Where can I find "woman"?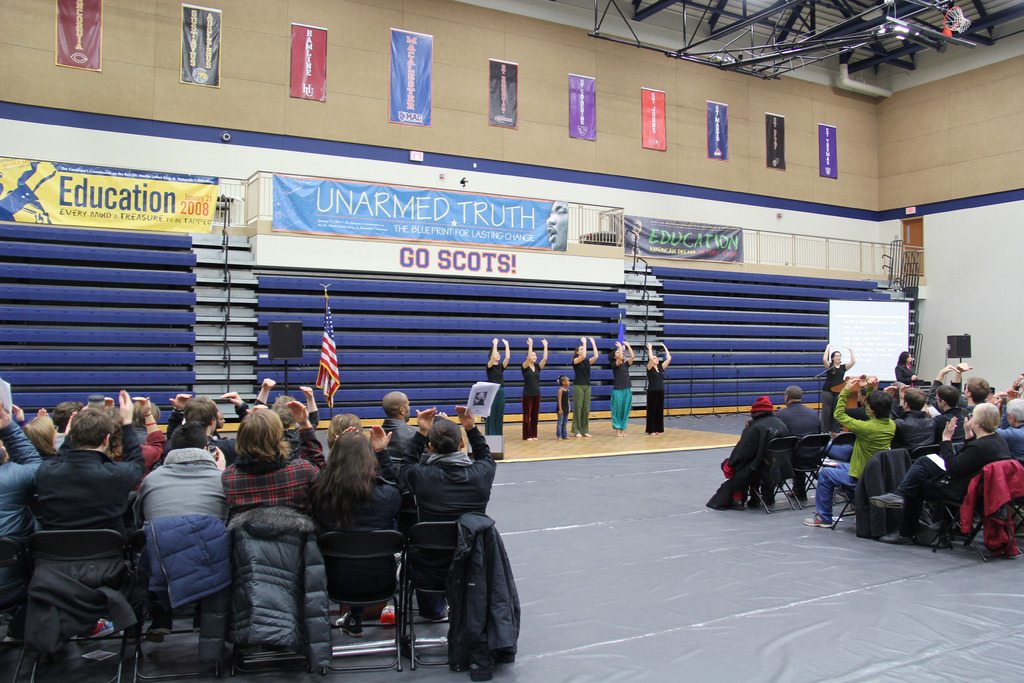
You can find it at 820/343/855/432.
